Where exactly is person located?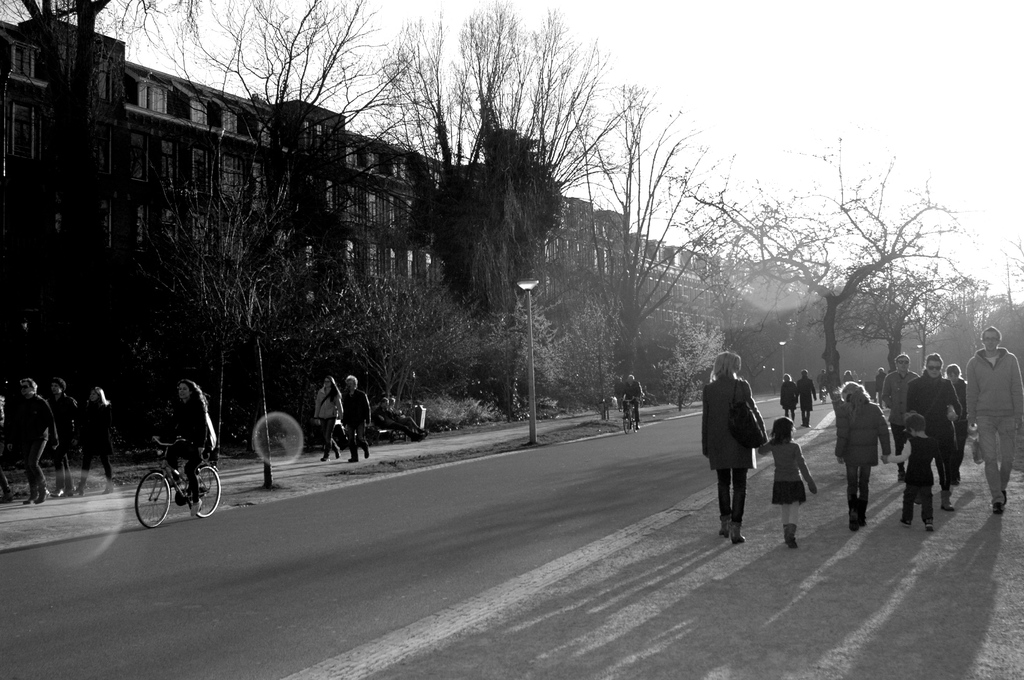
Its bounding box is bbox=[69, 378, 114, 496].
